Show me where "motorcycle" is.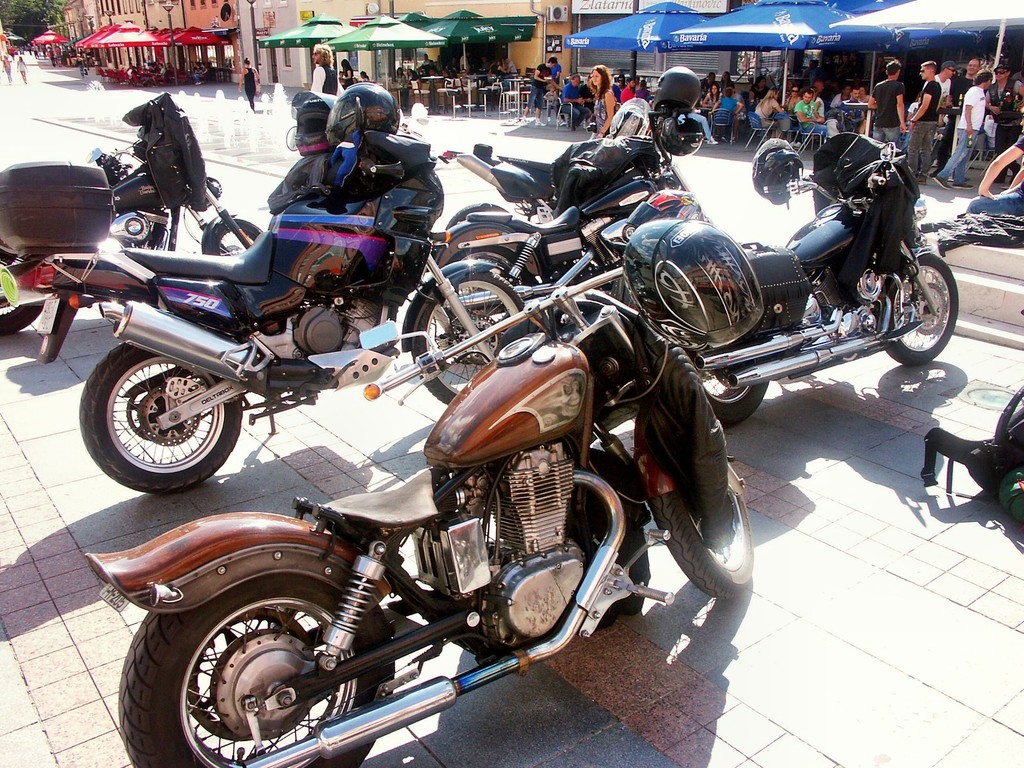
"motorcycle" is at rect(83, 262, 756, 766).
